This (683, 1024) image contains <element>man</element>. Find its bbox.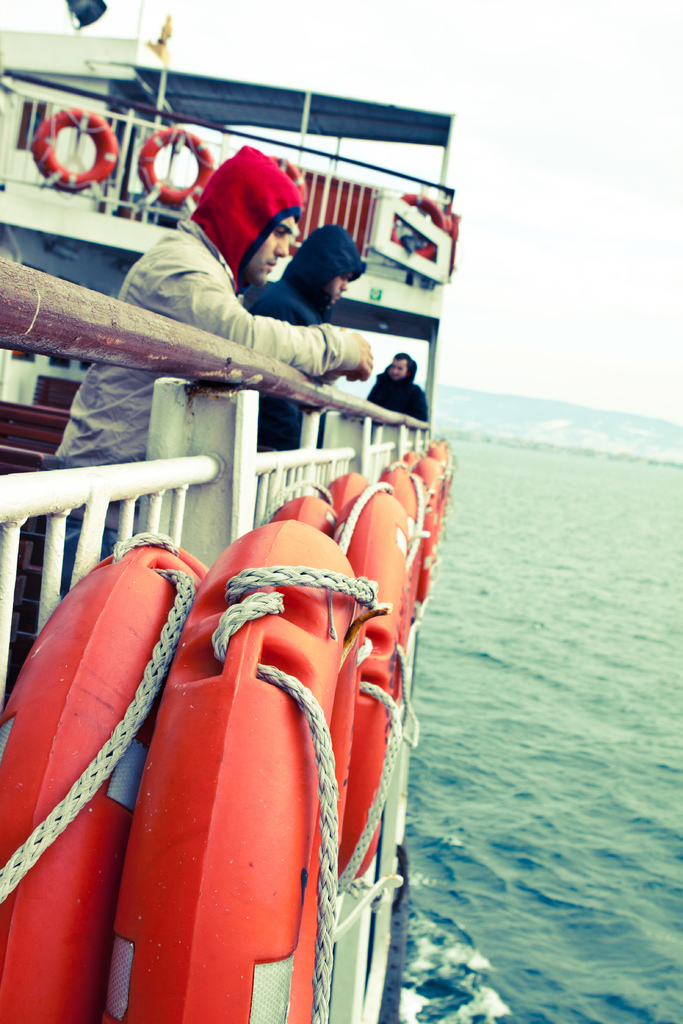
366:354:429:420.
